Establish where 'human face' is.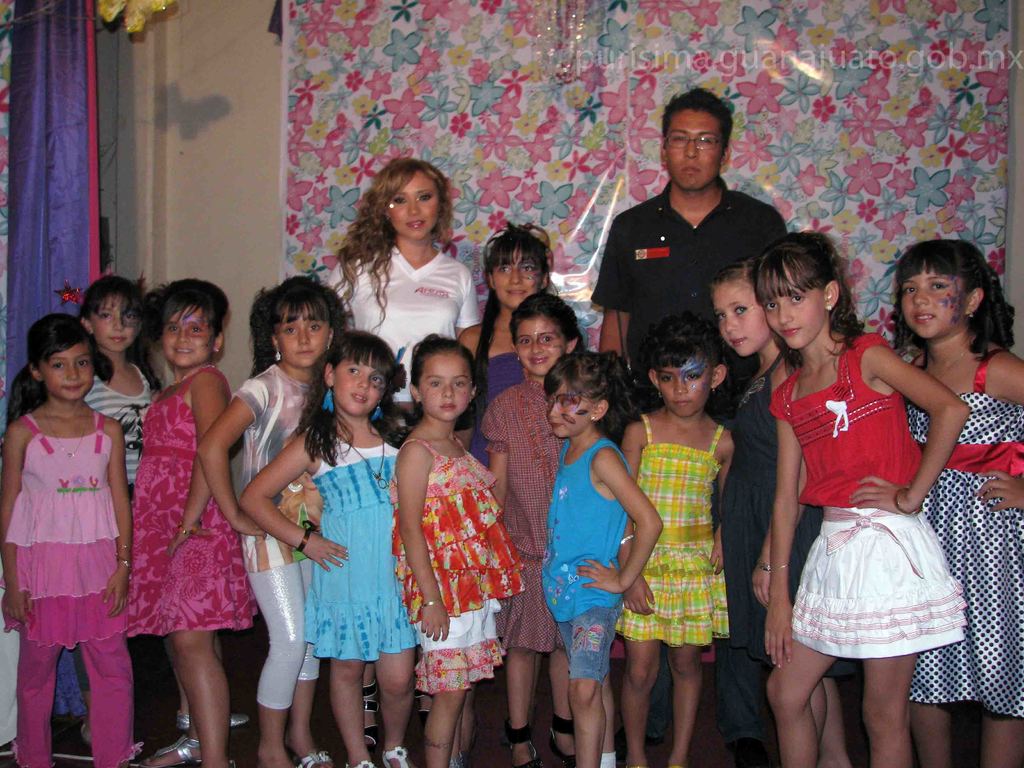
Established at box(713, 282, 766, 353).
